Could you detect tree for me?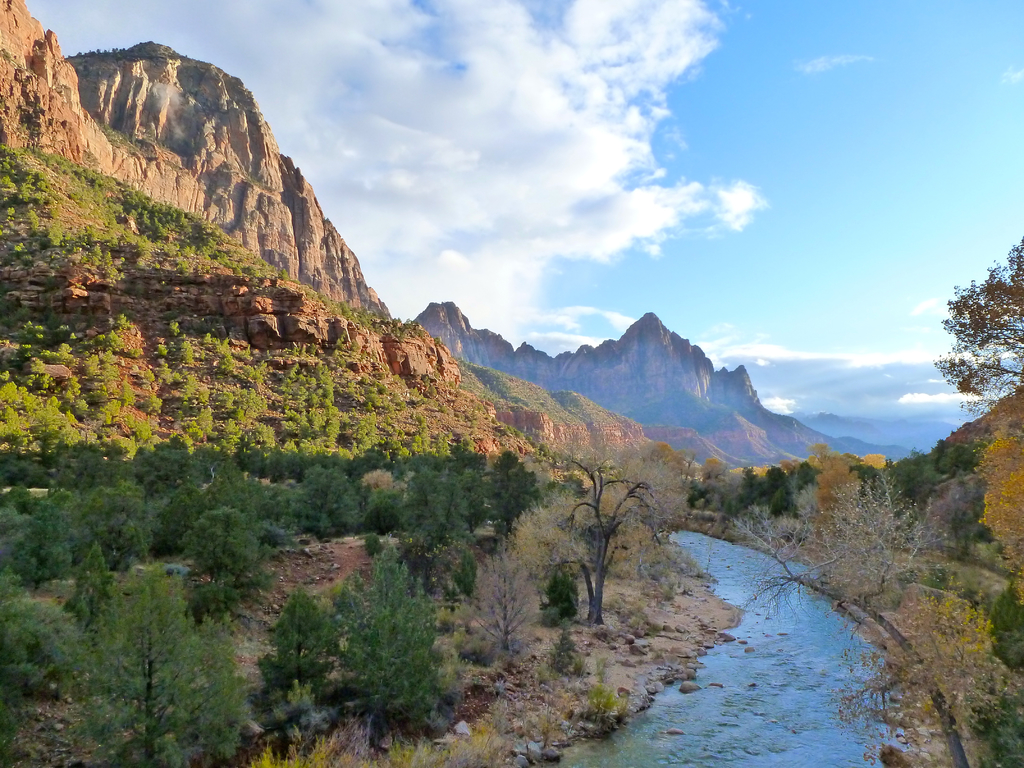
Detection result: bbox=(188, 504, 277, 646).
